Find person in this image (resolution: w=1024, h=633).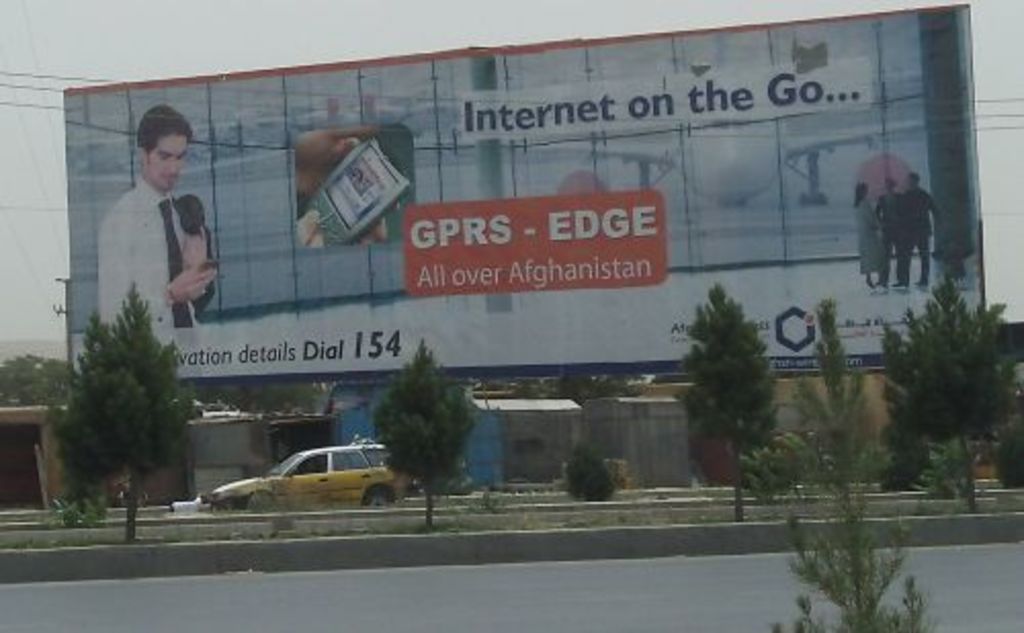
box=[88, 100, 223, 334].
